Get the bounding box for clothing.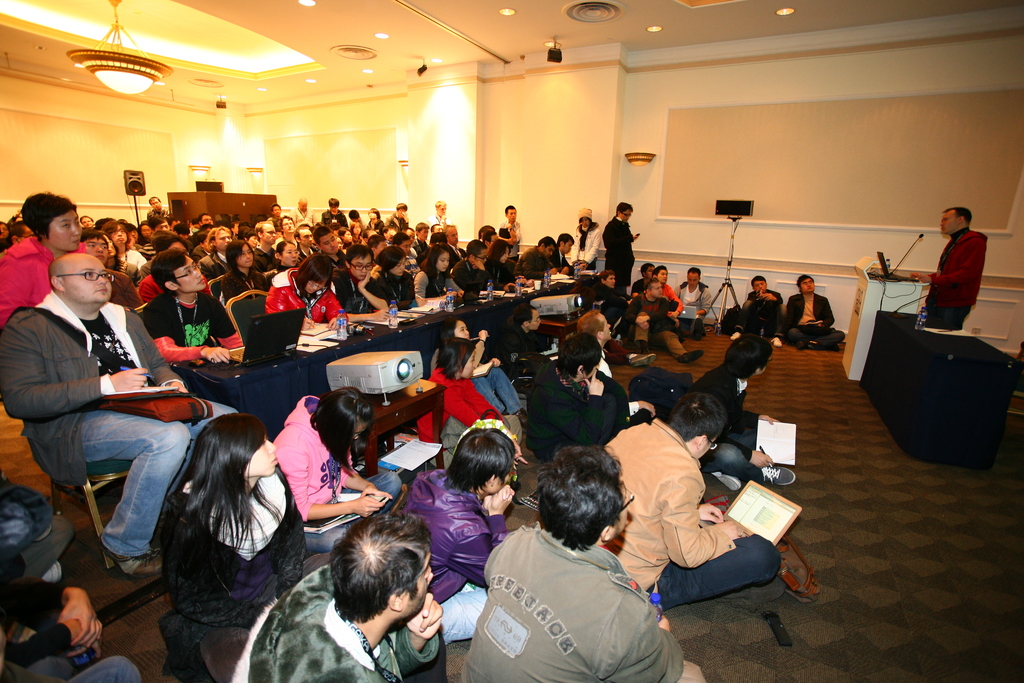
pyautogui.locateOnScreen(331, 268, 380, 306).
